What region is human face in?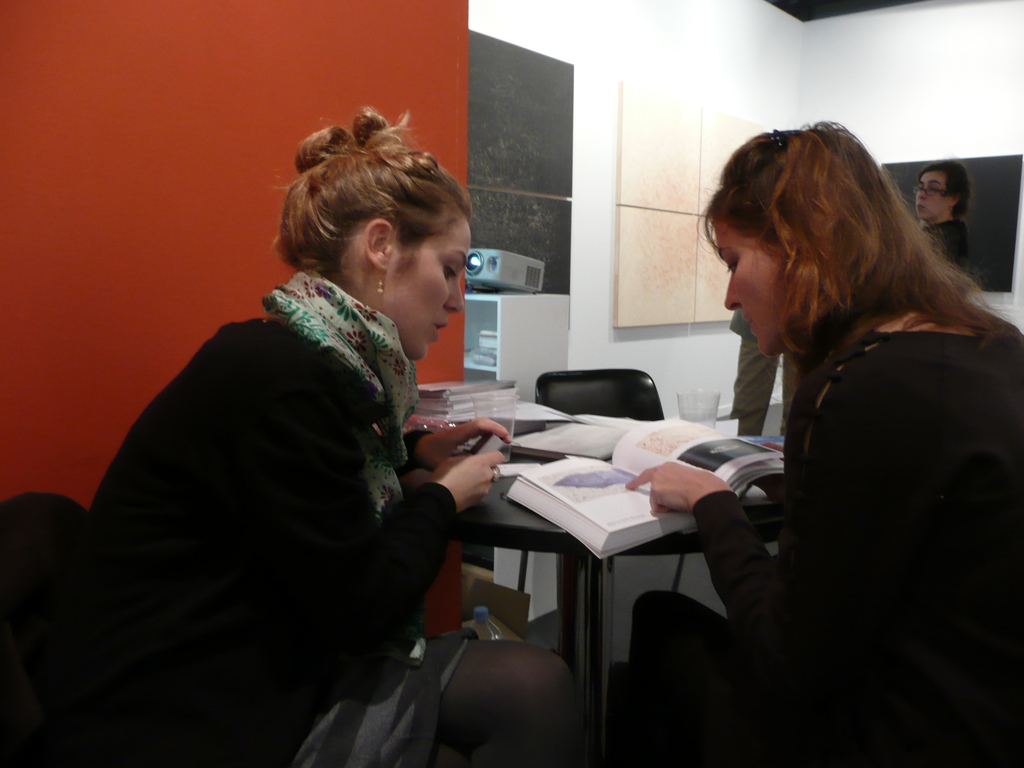
391/213/470/360.
